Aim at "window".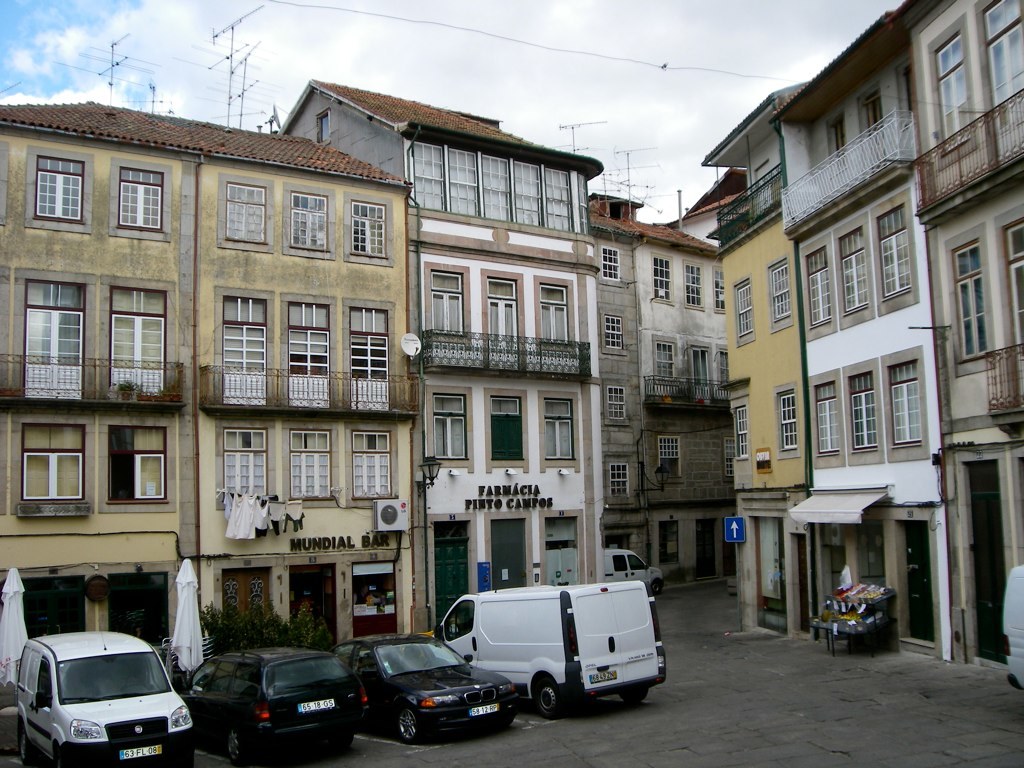
Aimed at crop(600, 247, 624, 287).
